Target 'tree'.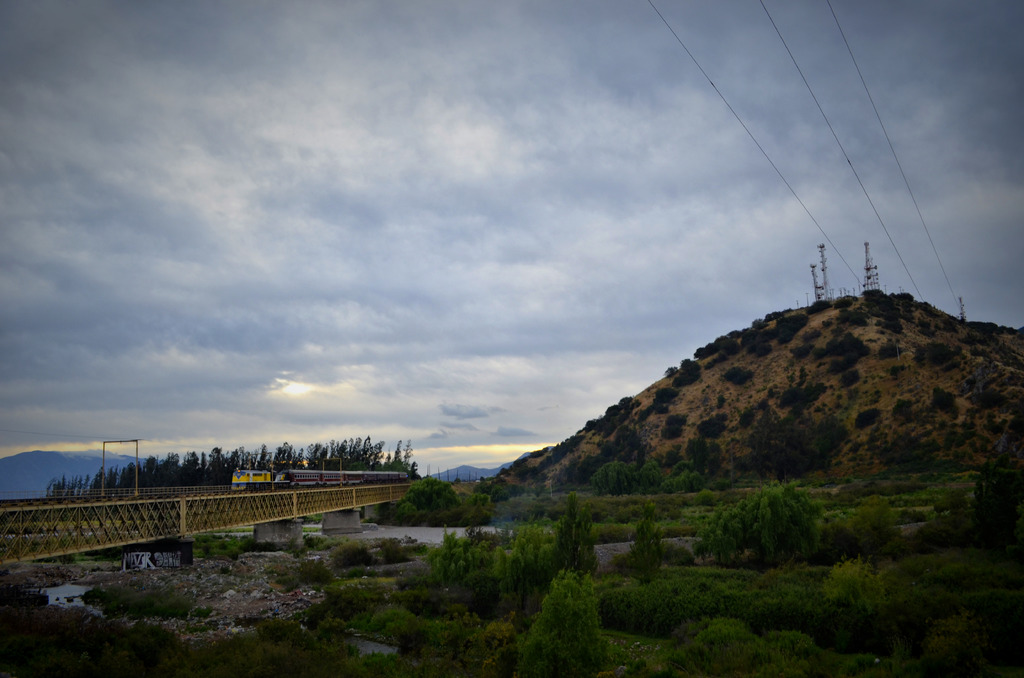
Target region: {"x1": 662, "y1": 458, "x2": 699, "y2": 494}.
